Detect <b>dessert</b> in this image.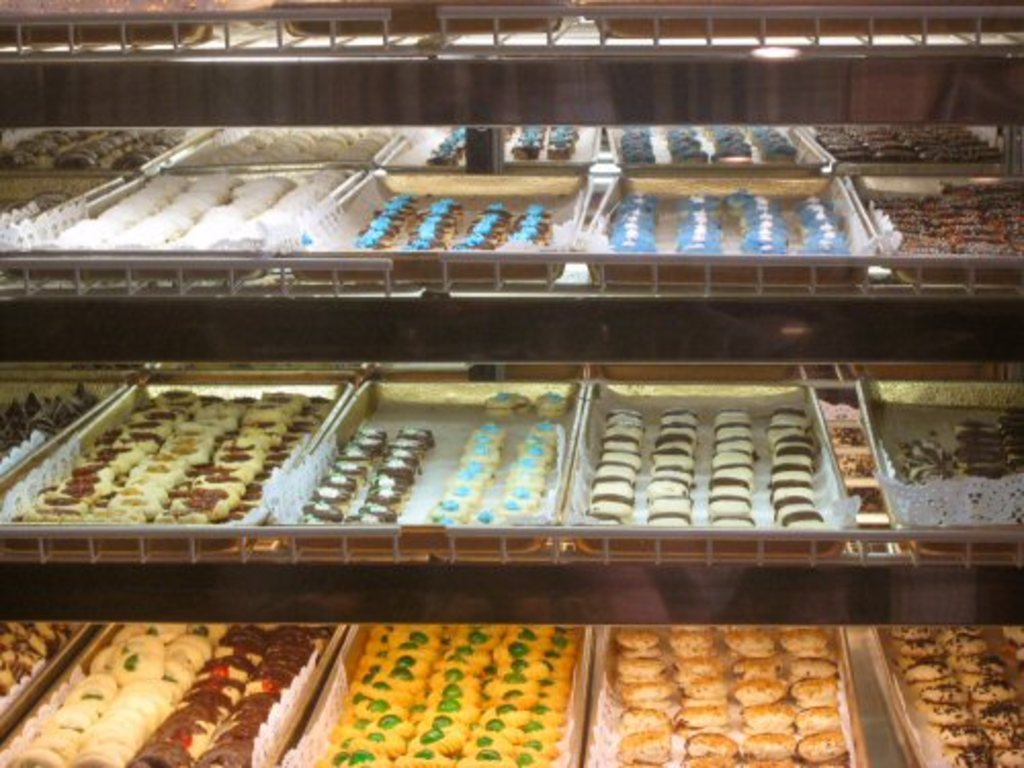
Detection: bbox=(0, 121, 1022, 268).
